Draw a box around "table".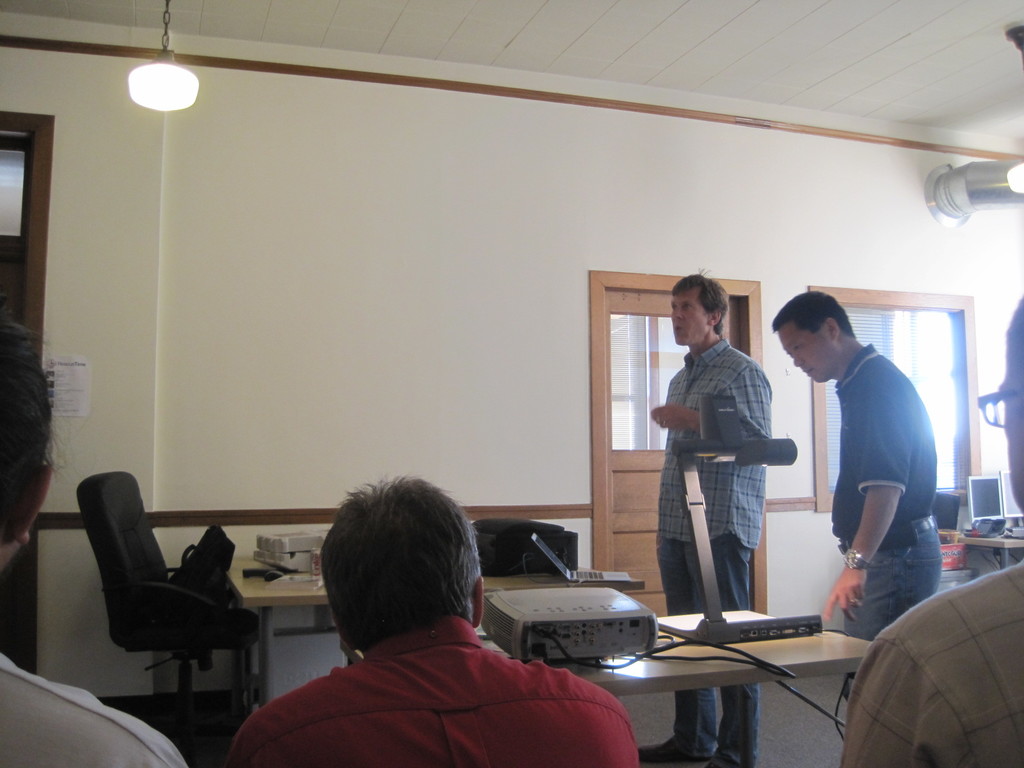
(198, 552, 601, 704).
